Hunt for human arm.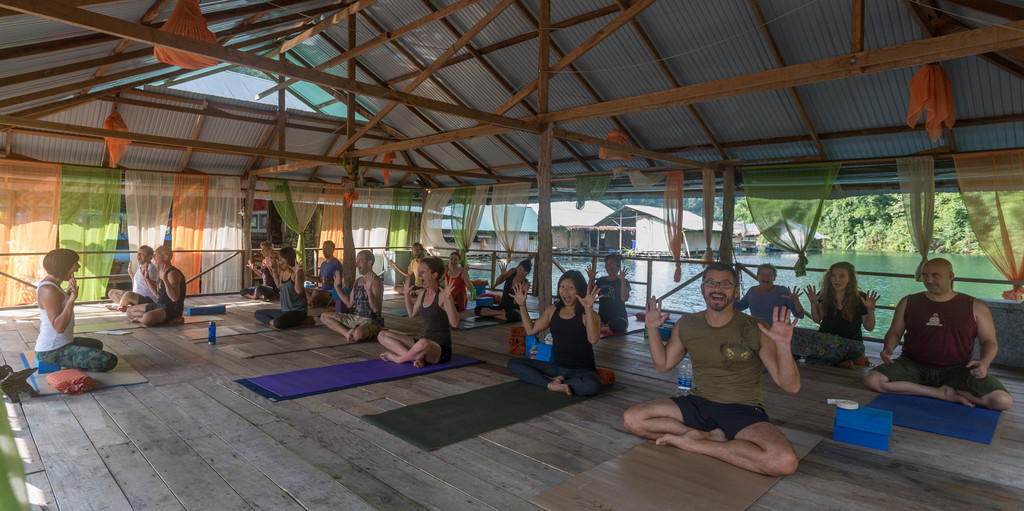
Hunted down at [left=142, top=261, right=158, bottom=296].
